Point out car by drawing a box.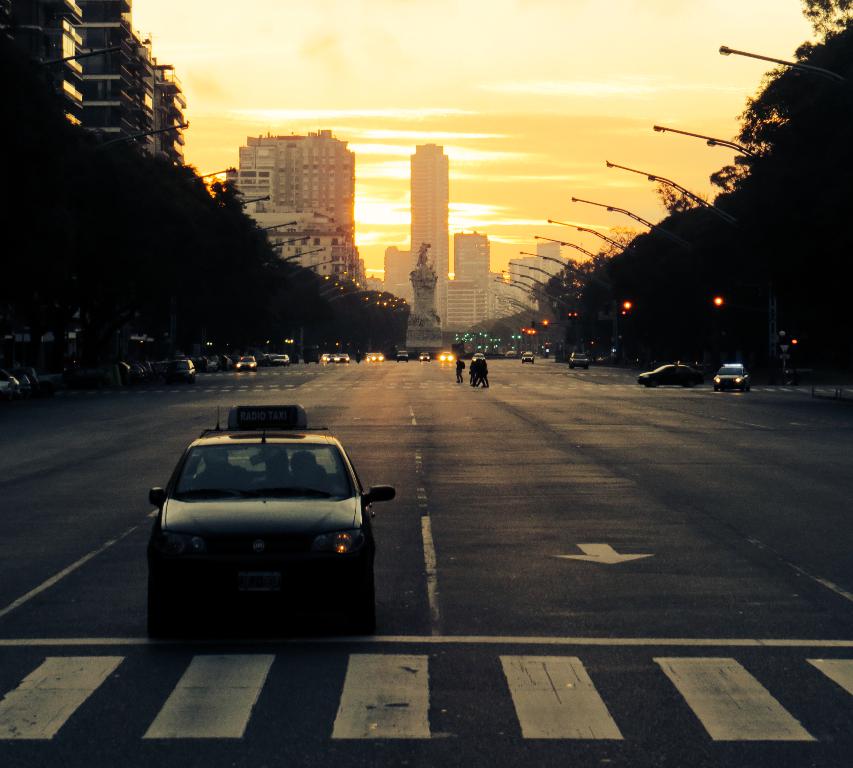
box(324, 350, 352, 364).
